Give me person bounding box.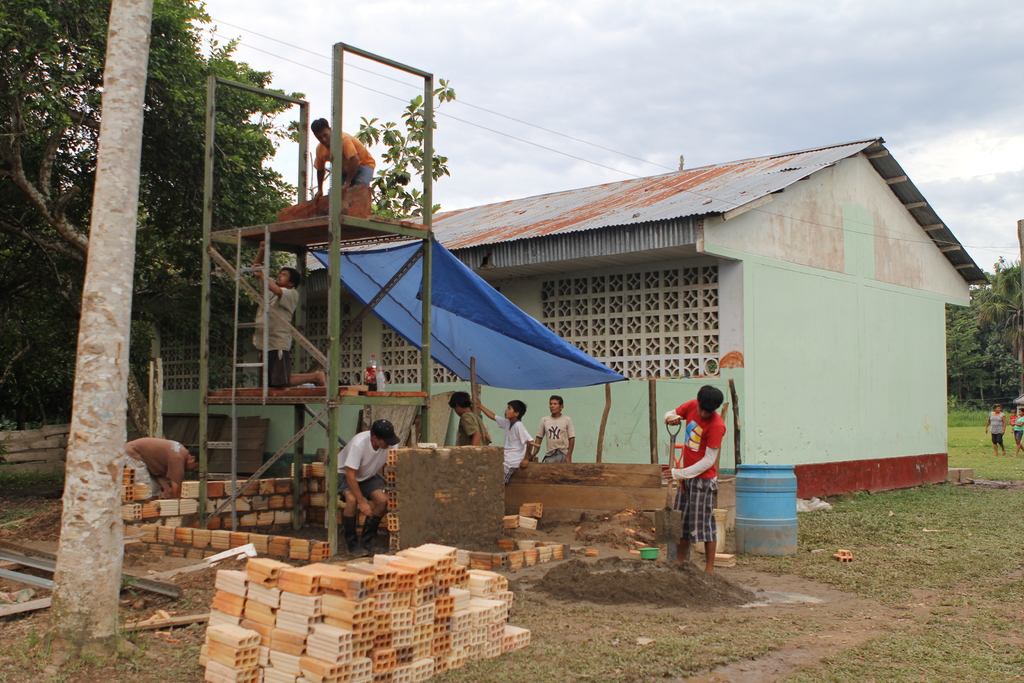
[985,409,1015,455].
